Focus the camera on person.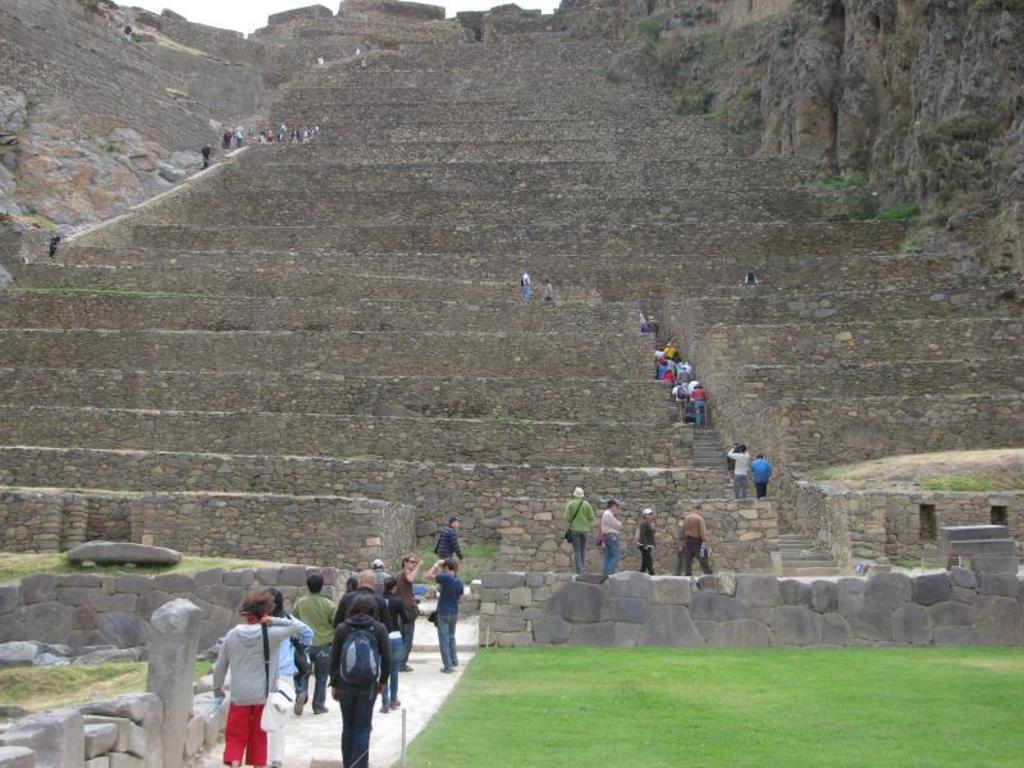
Focus region: [264,584,316,765].
